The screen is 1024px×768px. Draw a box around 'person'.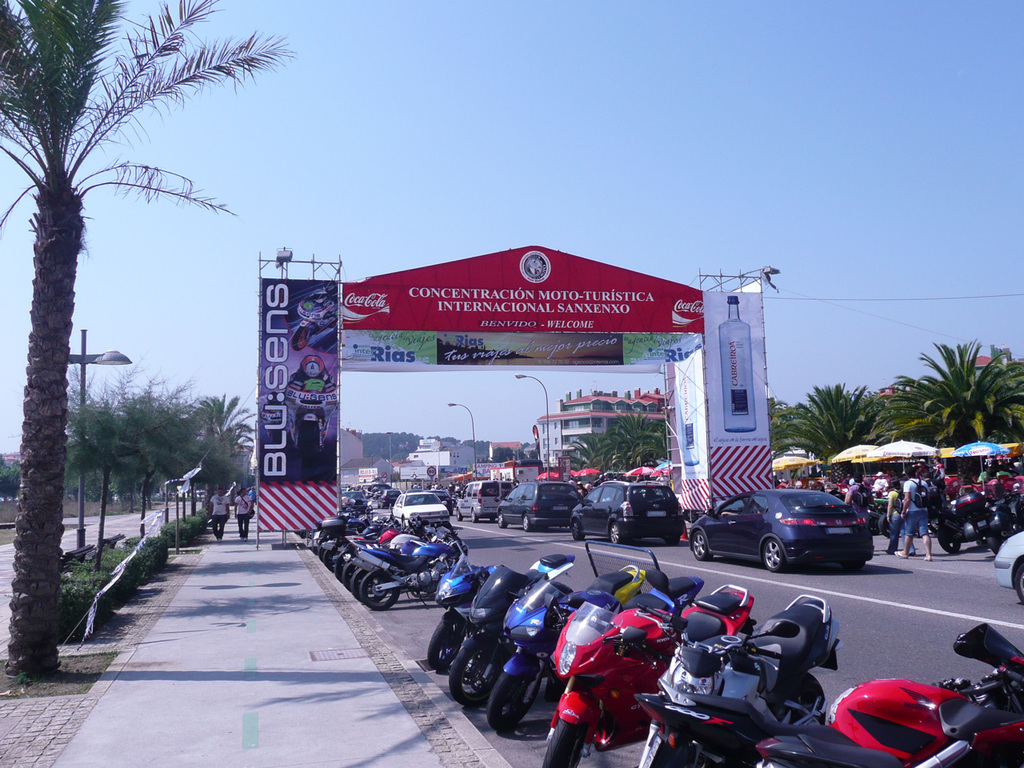
[left=231, top=488, right=254, bottom=540].
